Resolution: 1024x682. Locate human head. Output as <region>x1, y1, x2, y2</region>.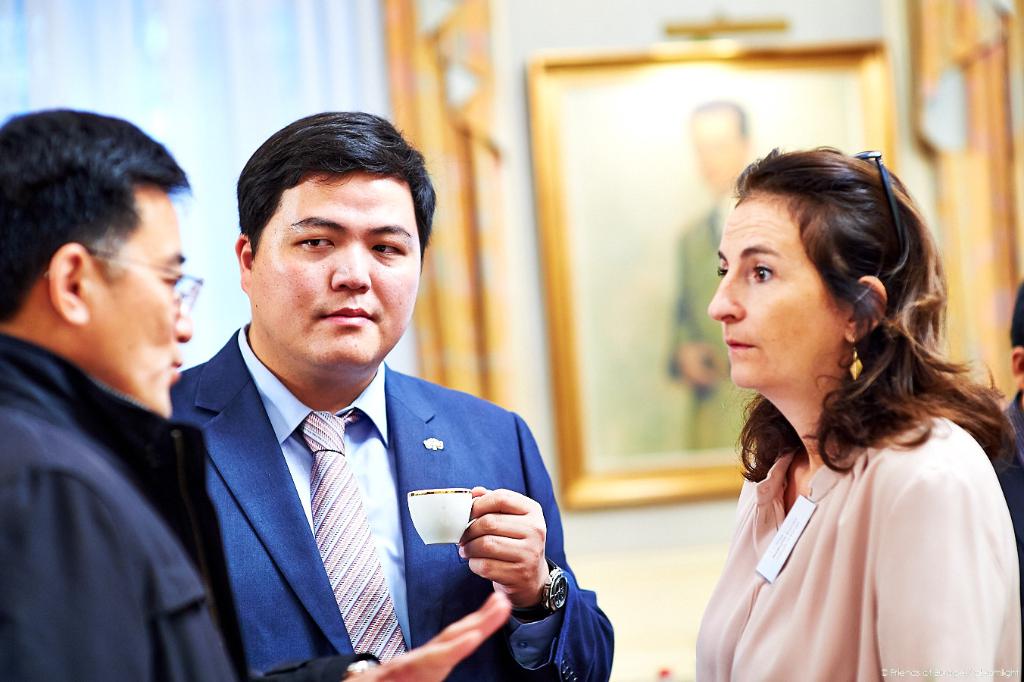
<region>689, 99, 750, 188</region>.
